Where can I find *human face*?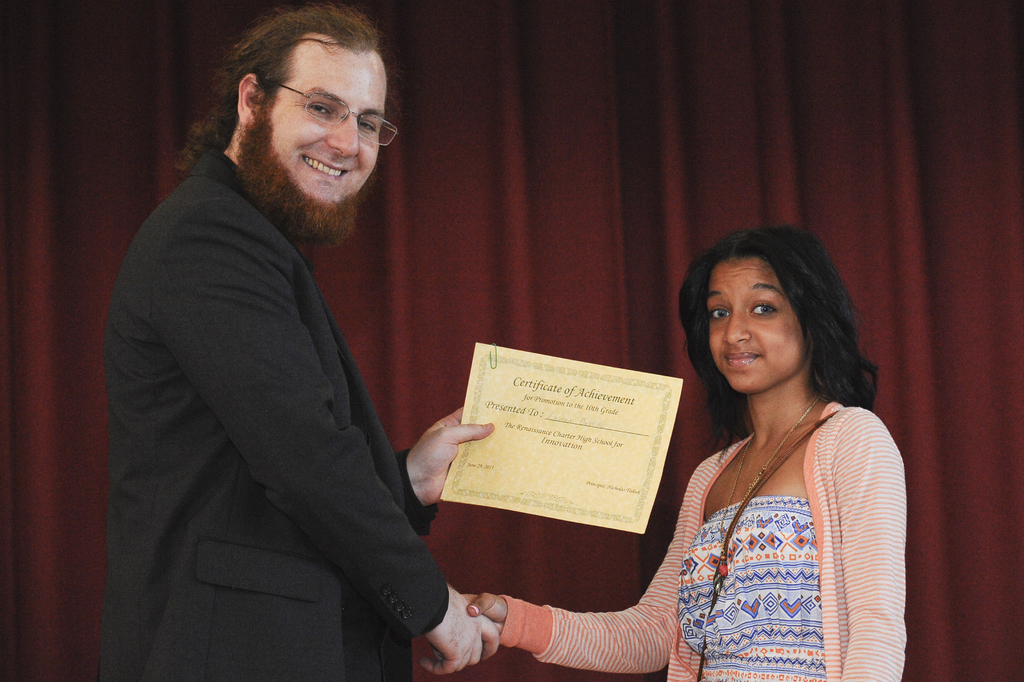
You can find it at (708,270,826,402).
